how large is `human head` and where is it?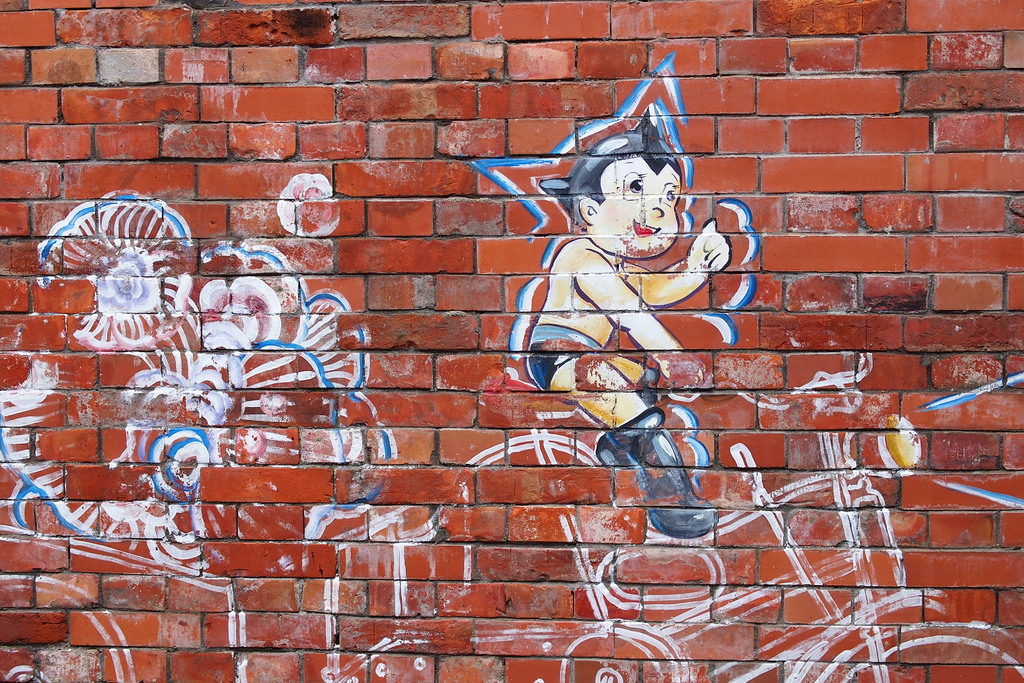
Bounding box: crop(575, 106, 703, 270).
